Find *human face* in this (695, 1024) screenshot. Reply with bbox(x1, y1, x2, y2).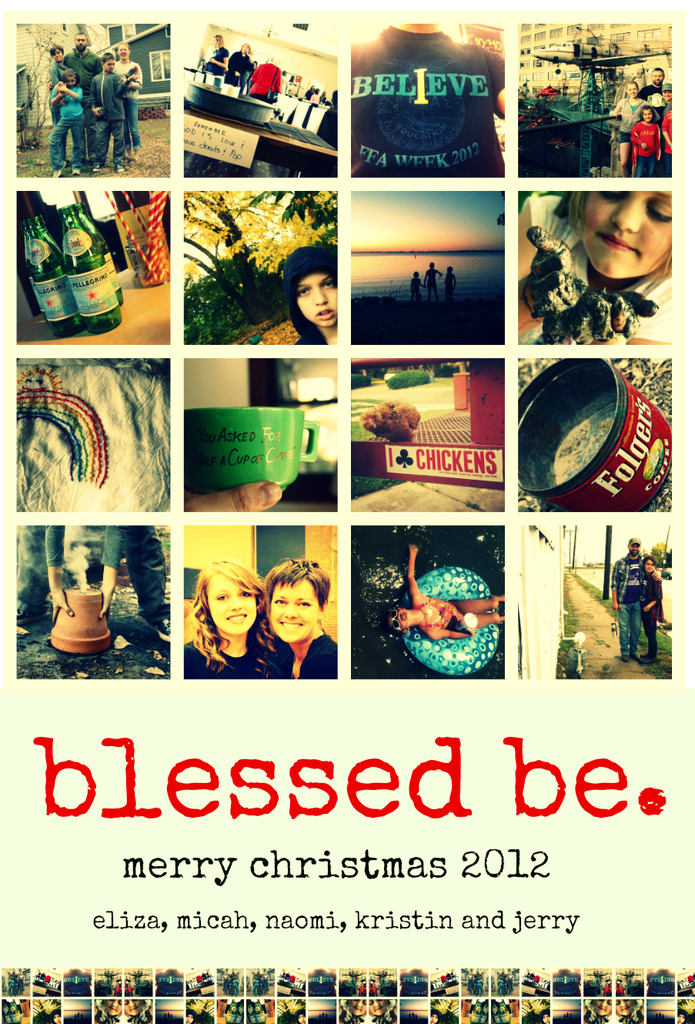
bbox(65, 76, 75, 89).
